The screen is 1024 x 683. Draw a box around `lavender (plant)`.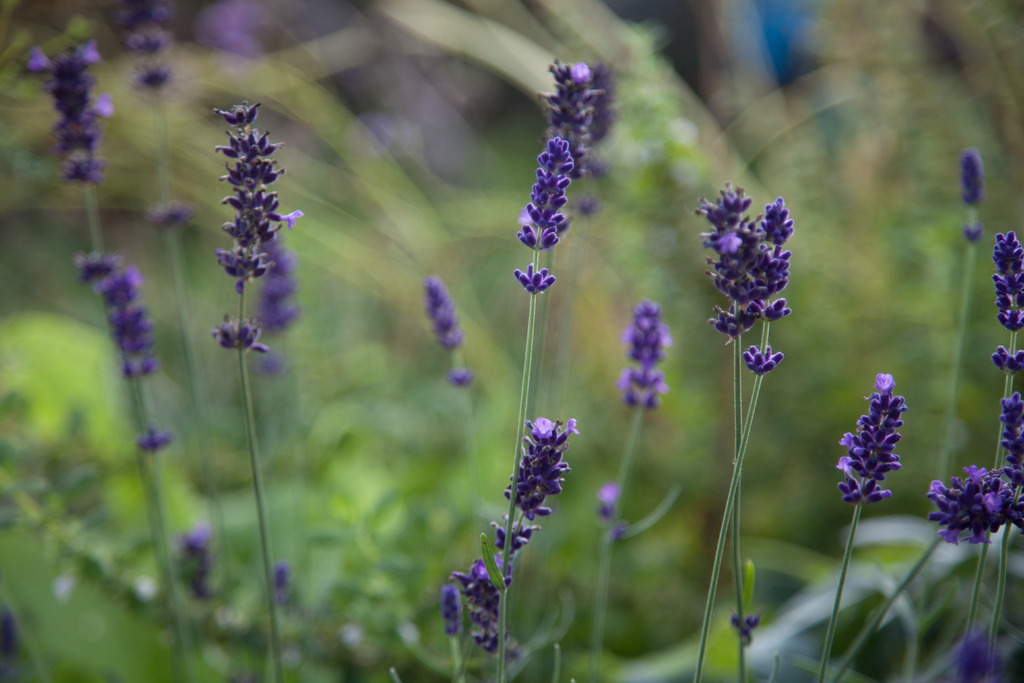
[32, 46, 115, 192].
